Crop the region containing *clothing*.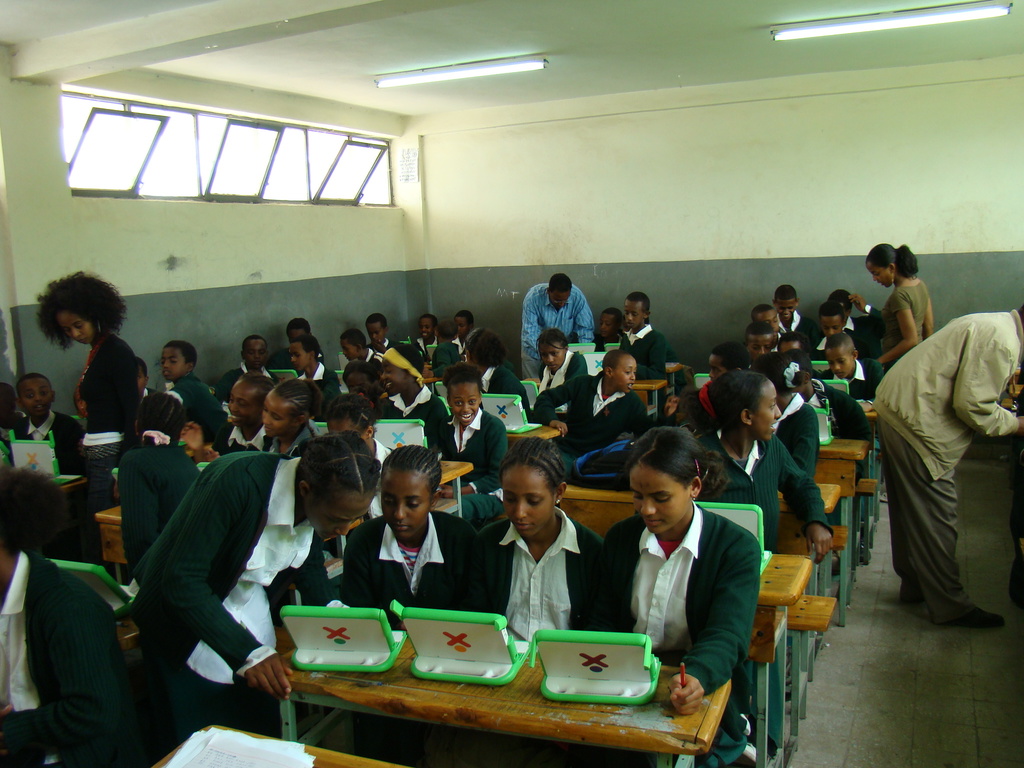
Crop region: {"x1": 516, "y1": 284, "x2": 586, "y2": 383}.
